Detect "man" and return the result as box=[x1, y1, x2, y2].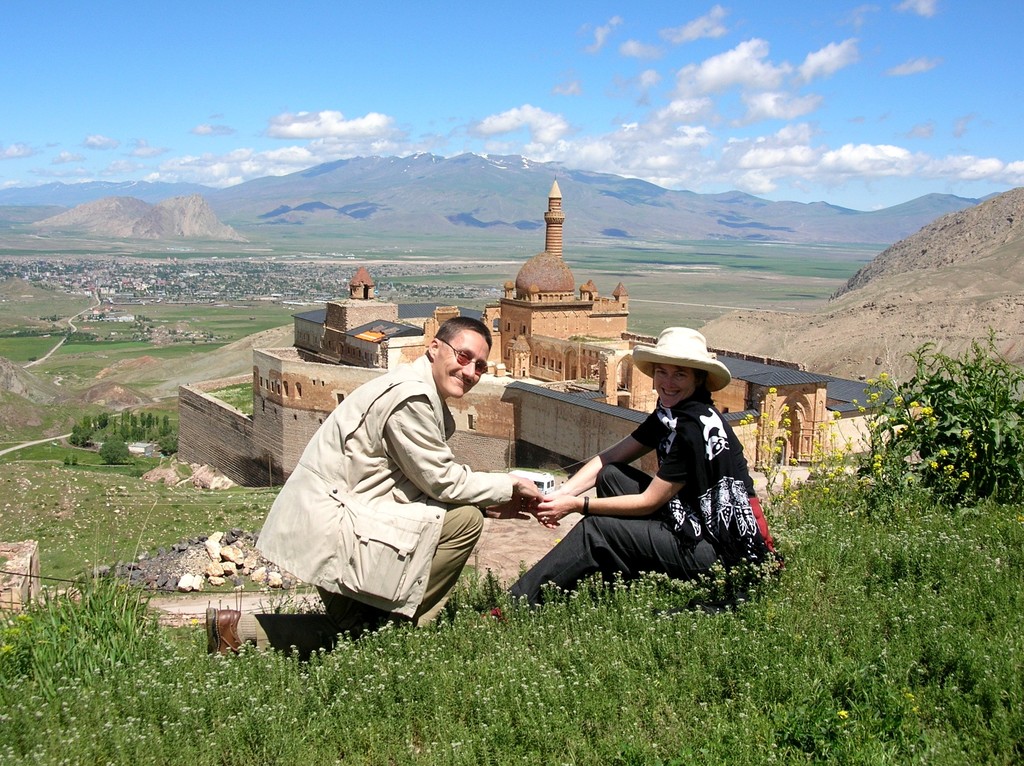
box=[271, 322, 564, 654].
